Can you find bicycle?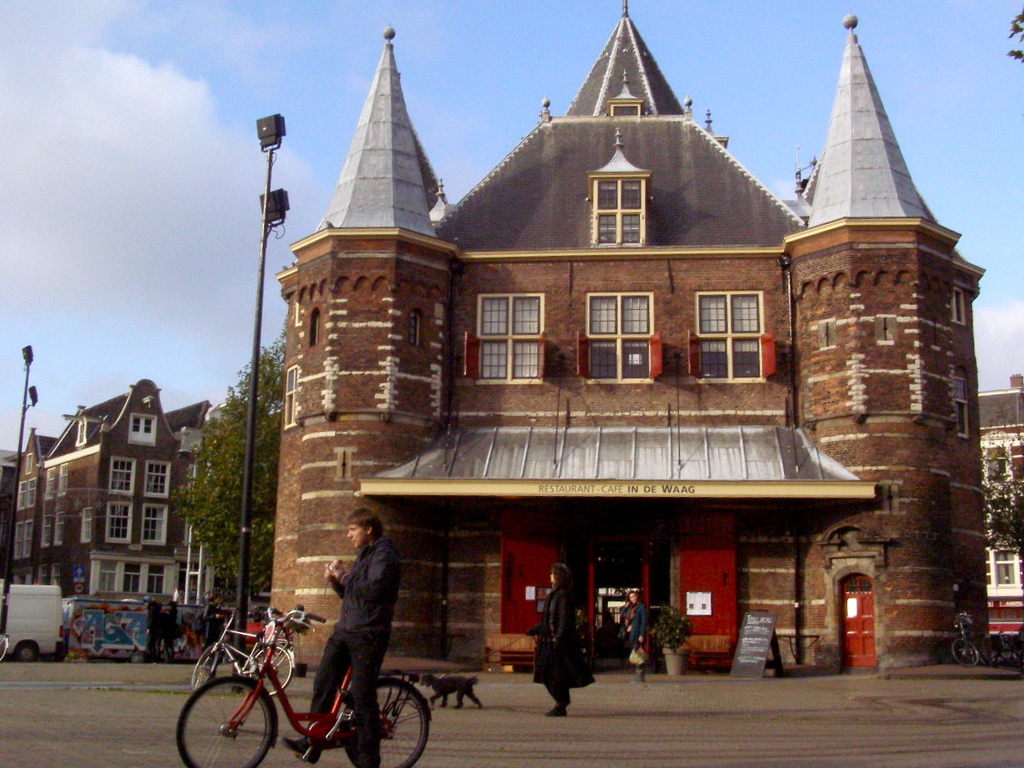
Yes, bounding box: <region>190, 603, 297, 694</region>.
